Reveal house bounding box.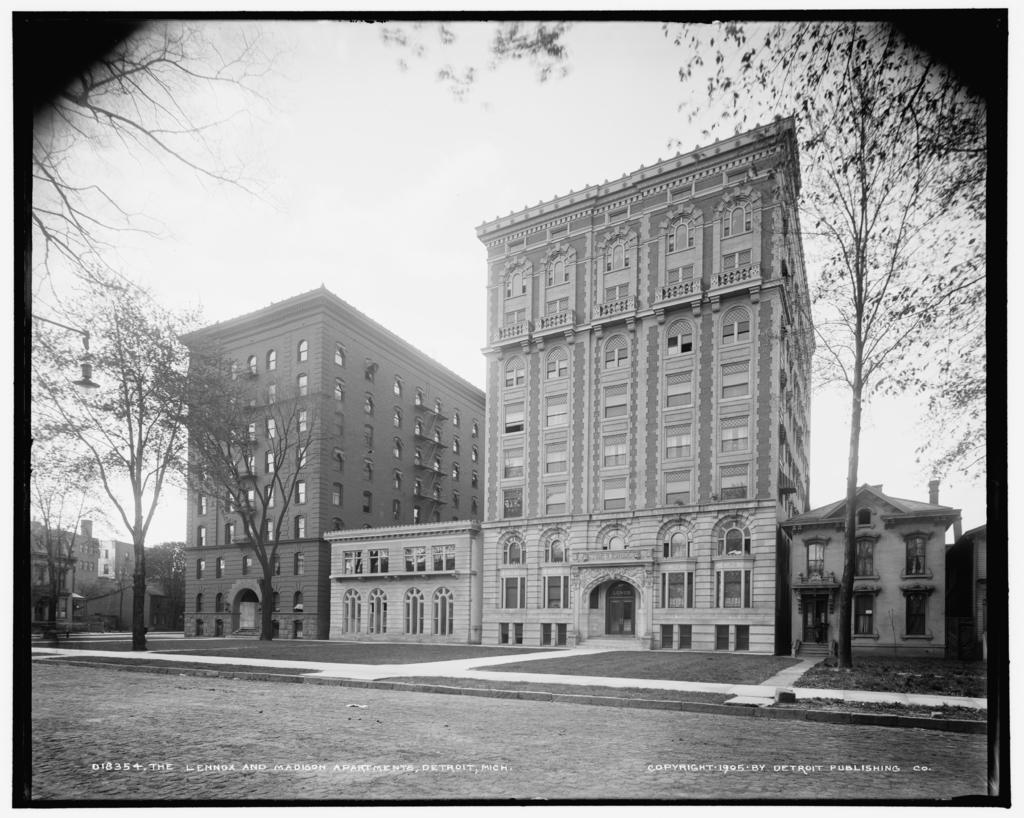
Revealed: region(481, 114, 811, 658).
